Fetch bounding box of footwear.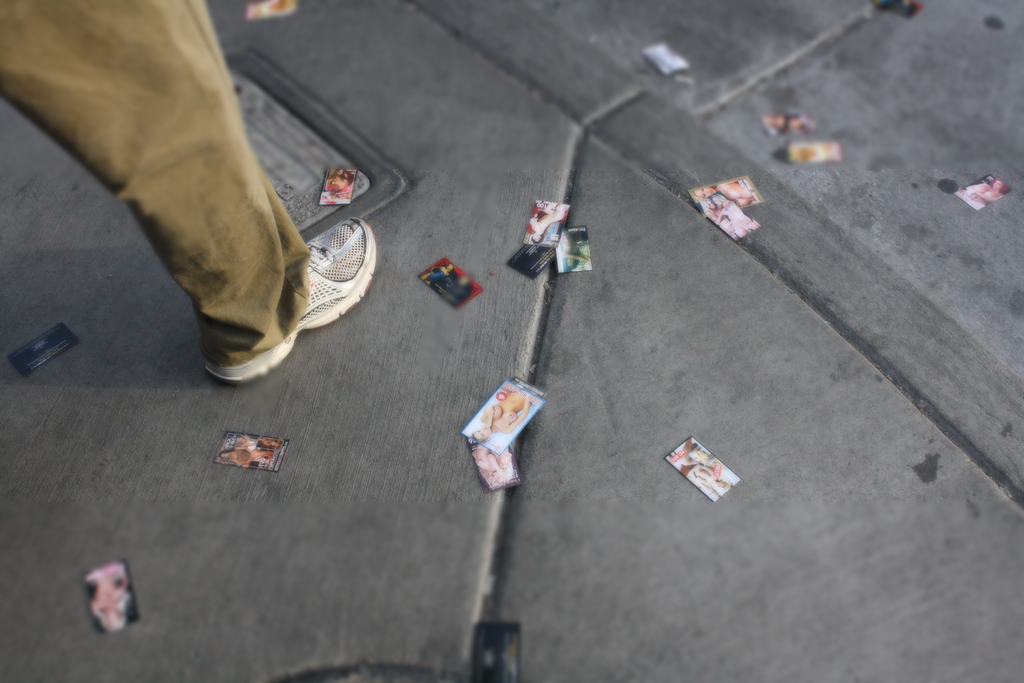
Bbox: [x1=205, y1=213, x2=372, y2=378].
